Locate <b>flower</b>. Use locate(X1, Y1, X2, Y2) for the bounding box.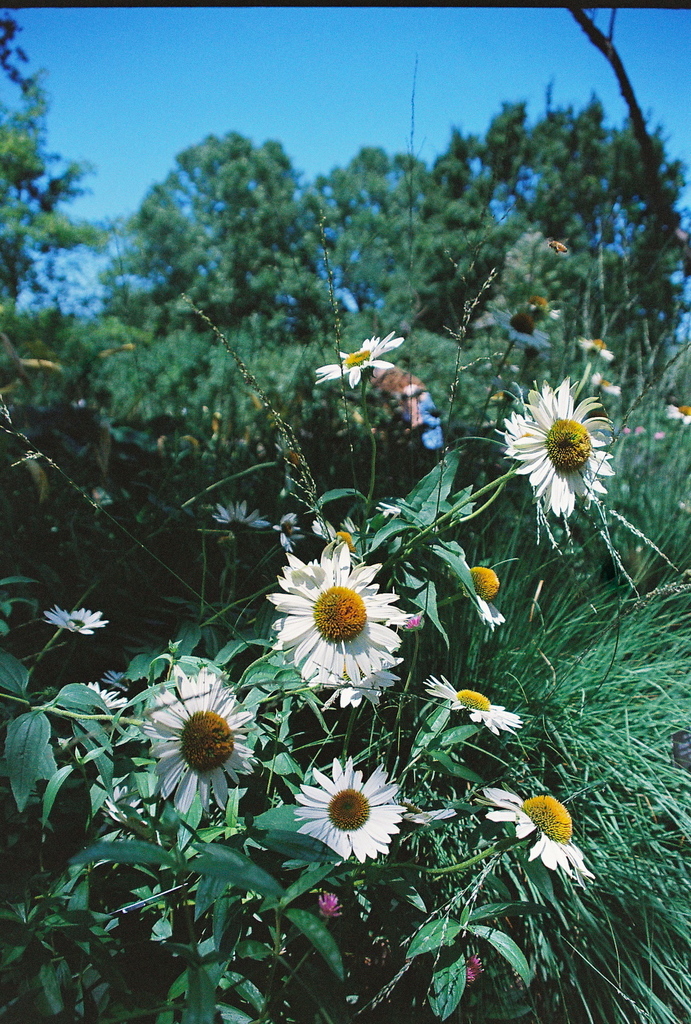
locate(497, 371, 621, 518).
